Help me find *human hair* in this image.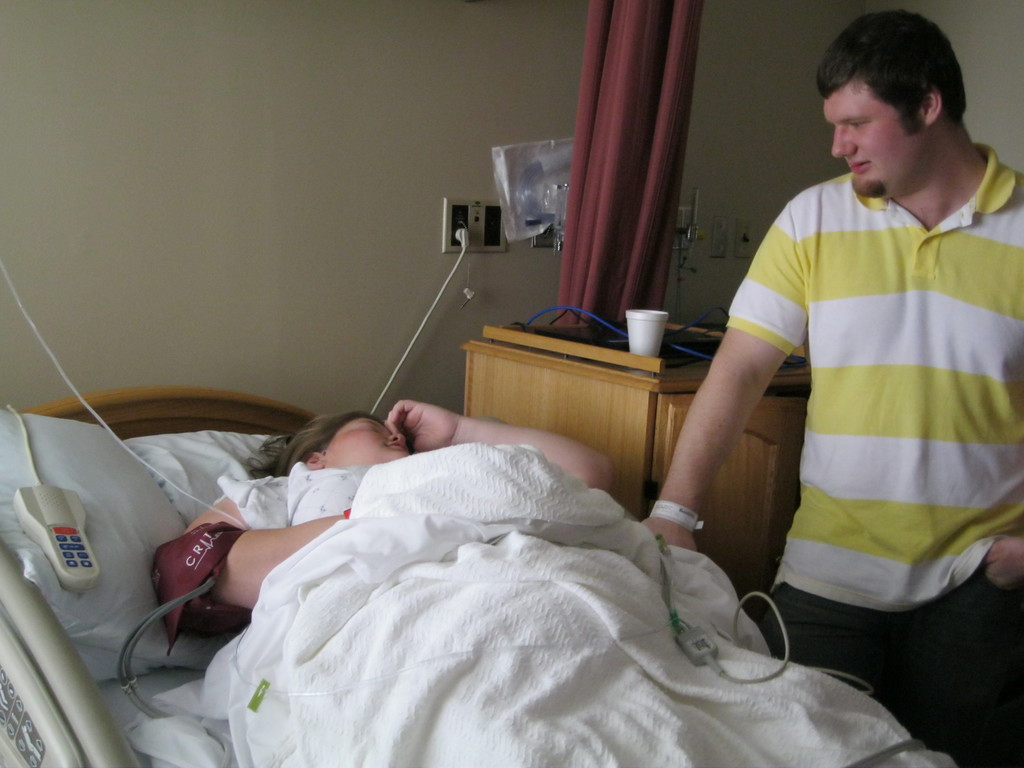
Found it: {"x1": 243, "y1": 410, "x2": 381, "y2": 479}.
